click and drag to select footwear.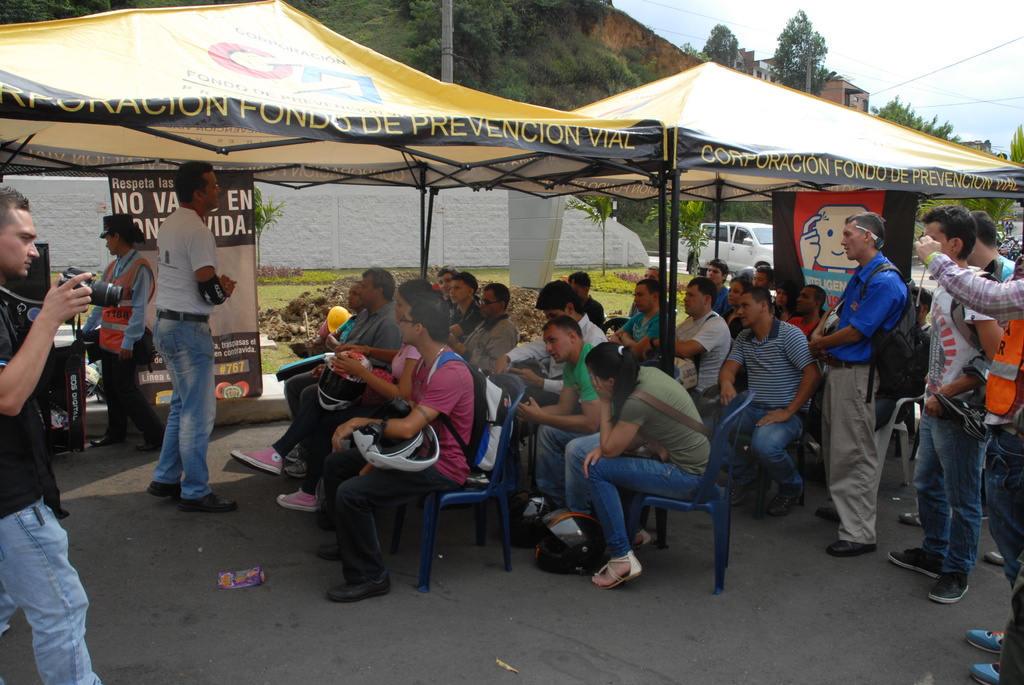
Selection: [left=146, top=484, right=182, bottom=496].
